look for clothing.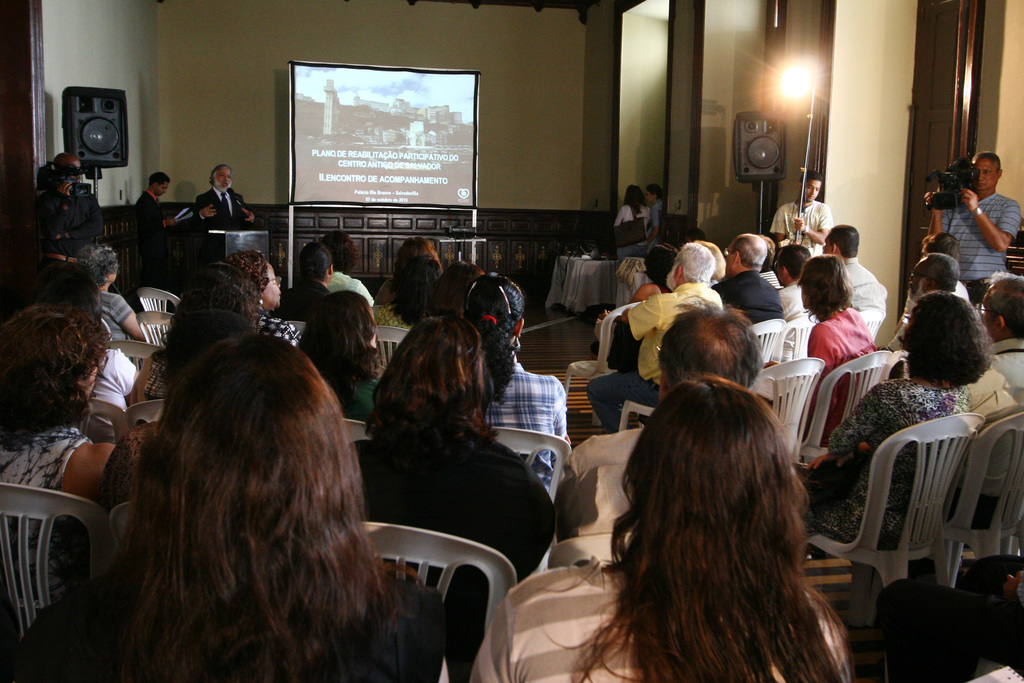
Found: {"x1": 345, "y1": 428, "x2": 553, "y2": 679}.
